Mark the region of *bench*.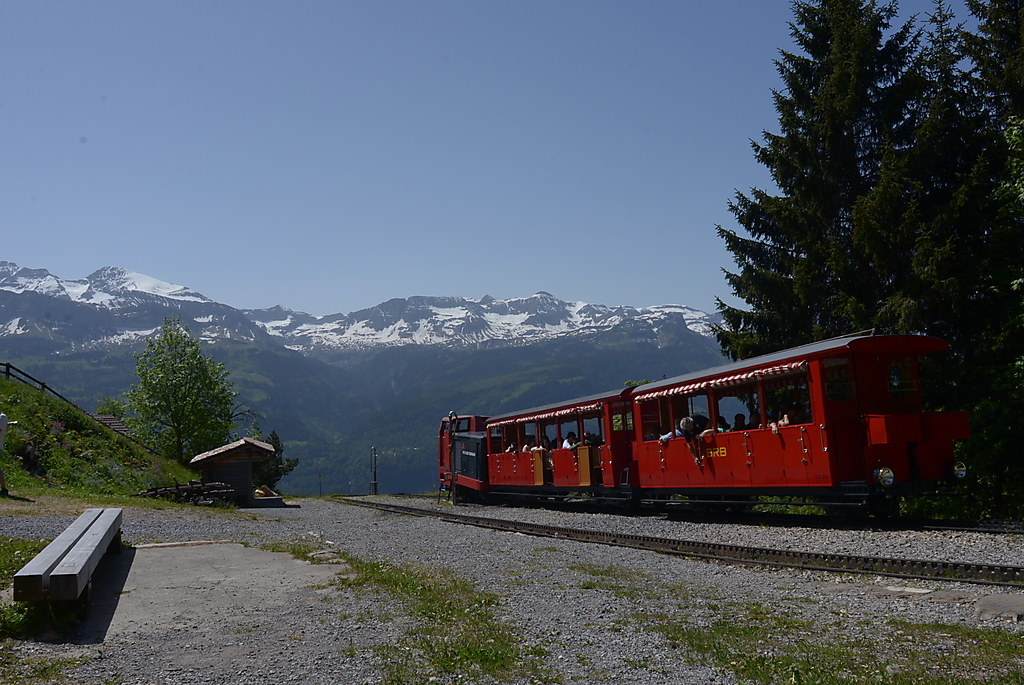
Region: Rect(22, 494, 147, 655).
